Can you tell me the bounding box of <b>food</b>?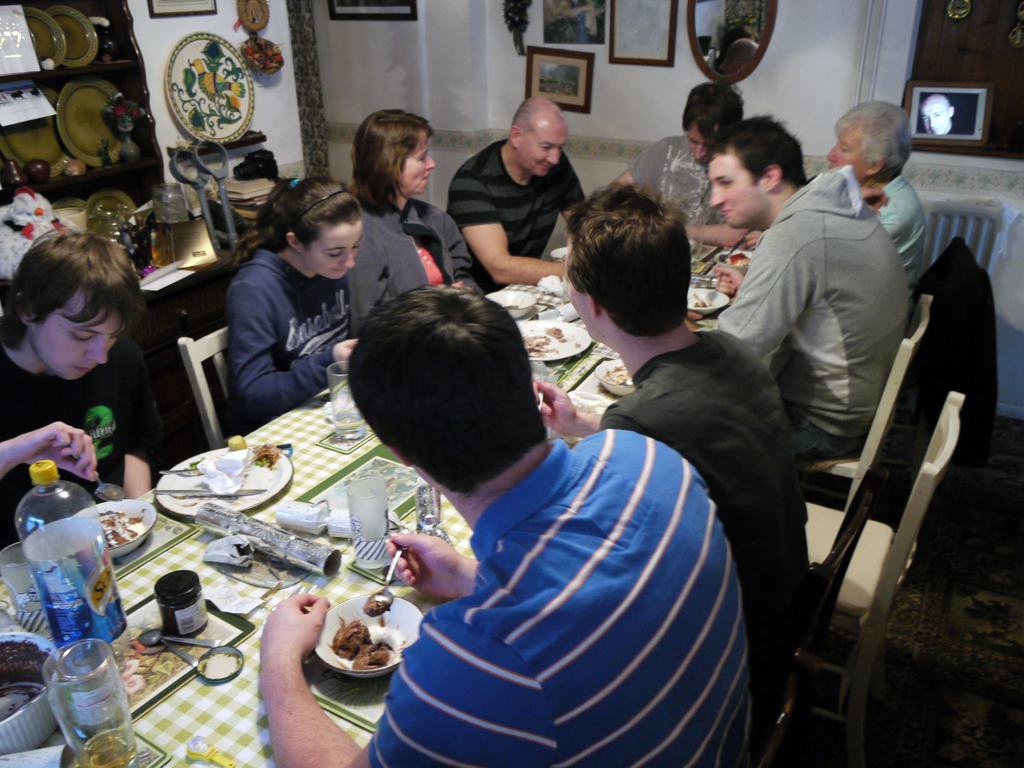
BBox(360, 597, 386, 620).
